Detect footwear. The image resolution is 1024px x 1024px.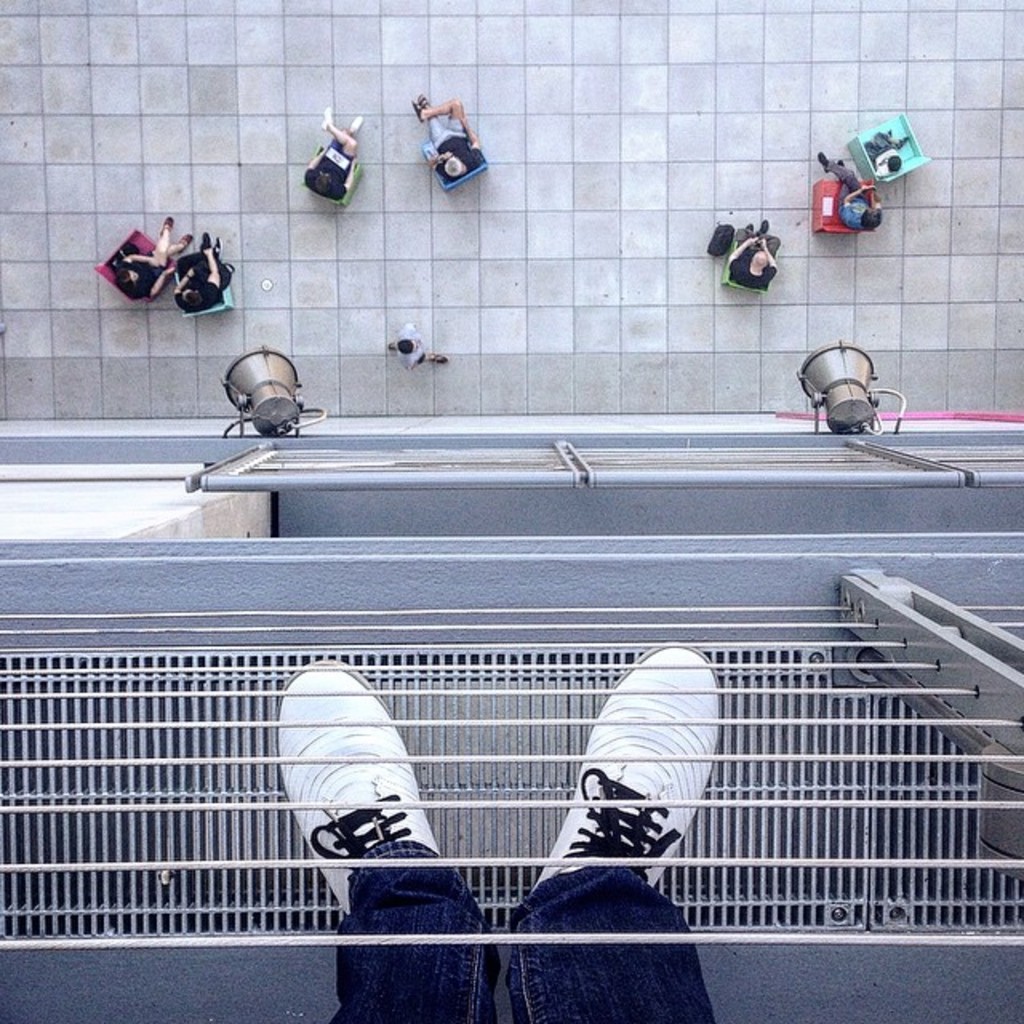
bbox=(758, 216, 766, 237).
